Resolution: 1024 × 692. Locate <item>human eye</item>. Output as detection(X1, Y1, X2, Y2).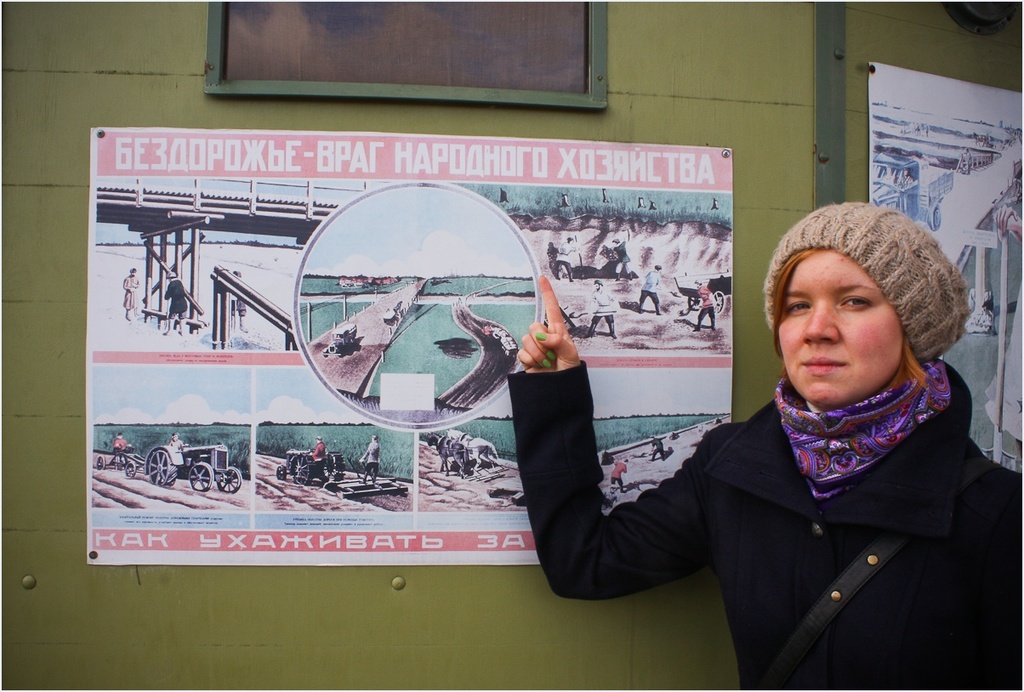
detection(783, 299, 813, 315).
